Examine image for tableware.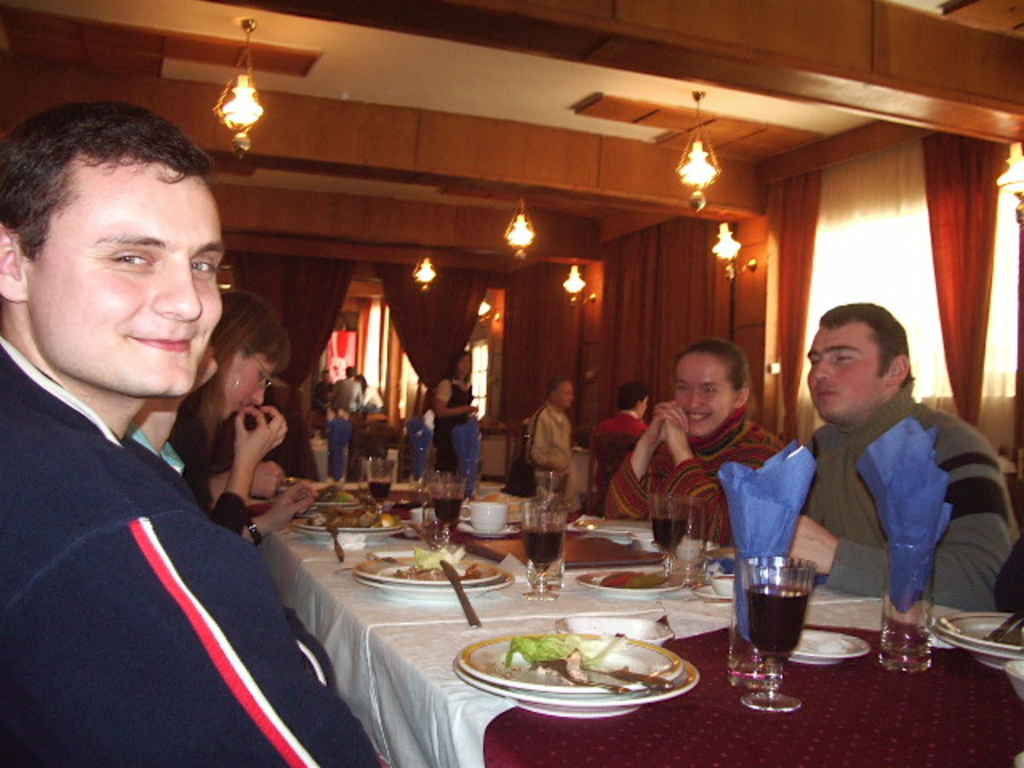
Examination result: l=562, t=534, r=653, b=568.
